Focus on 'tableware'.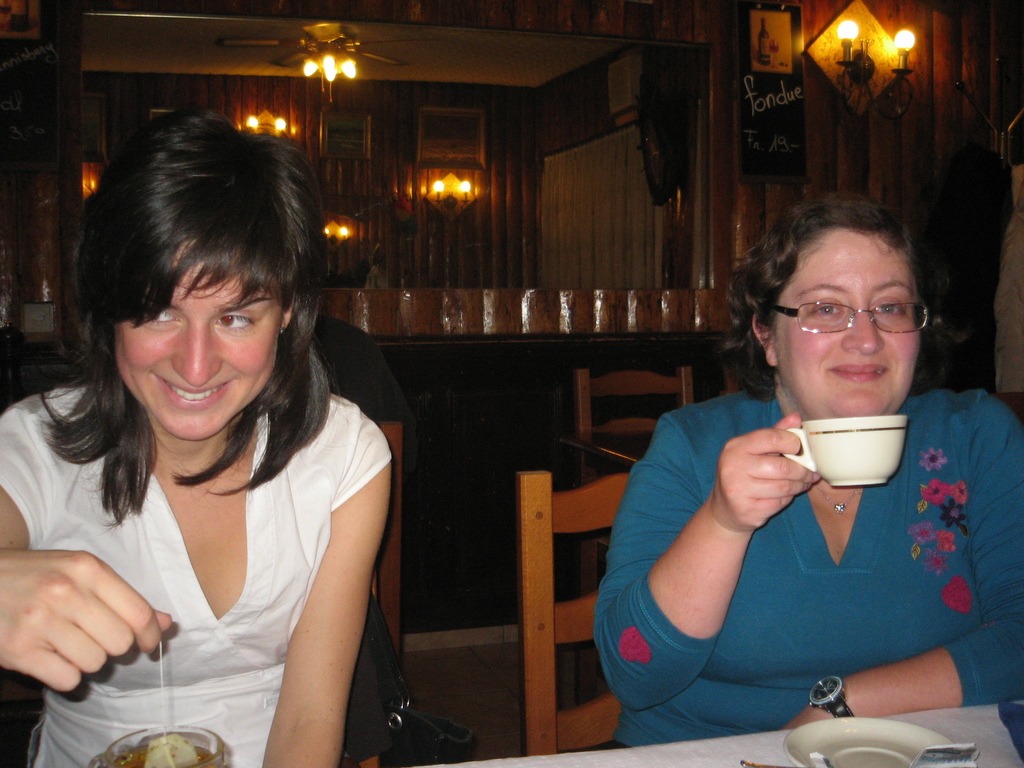
Focused at (left=99, top=719, right=230, bottom=767).
